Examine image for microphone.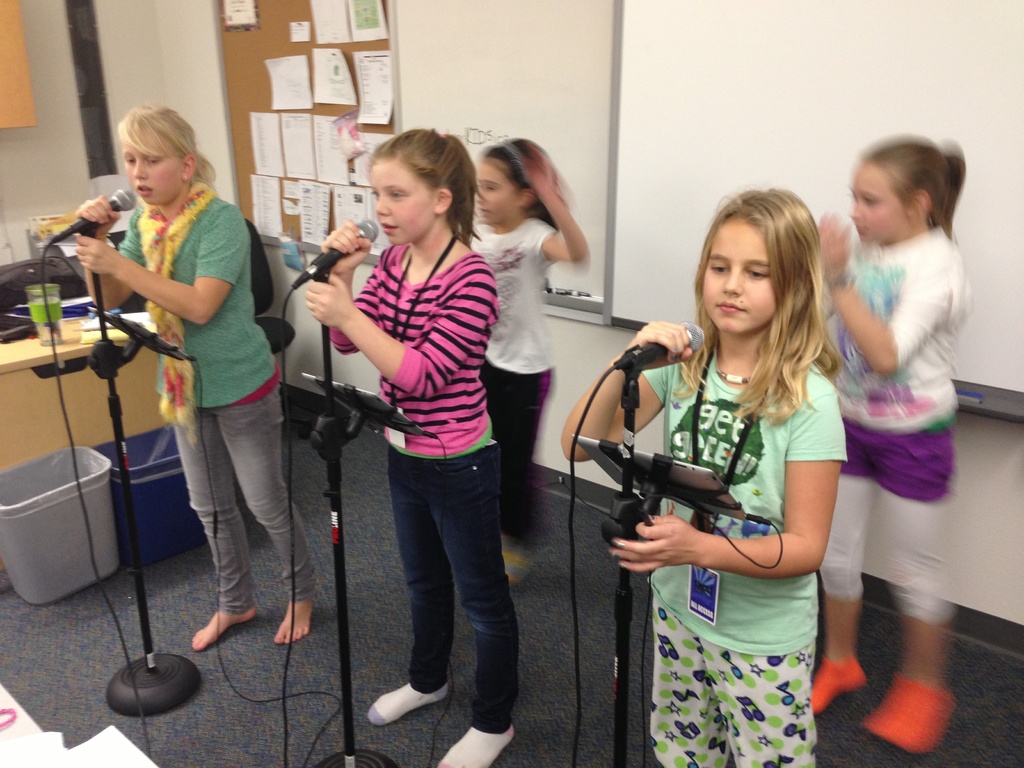
Examination result: Rect(613, 320, 706, 373).
